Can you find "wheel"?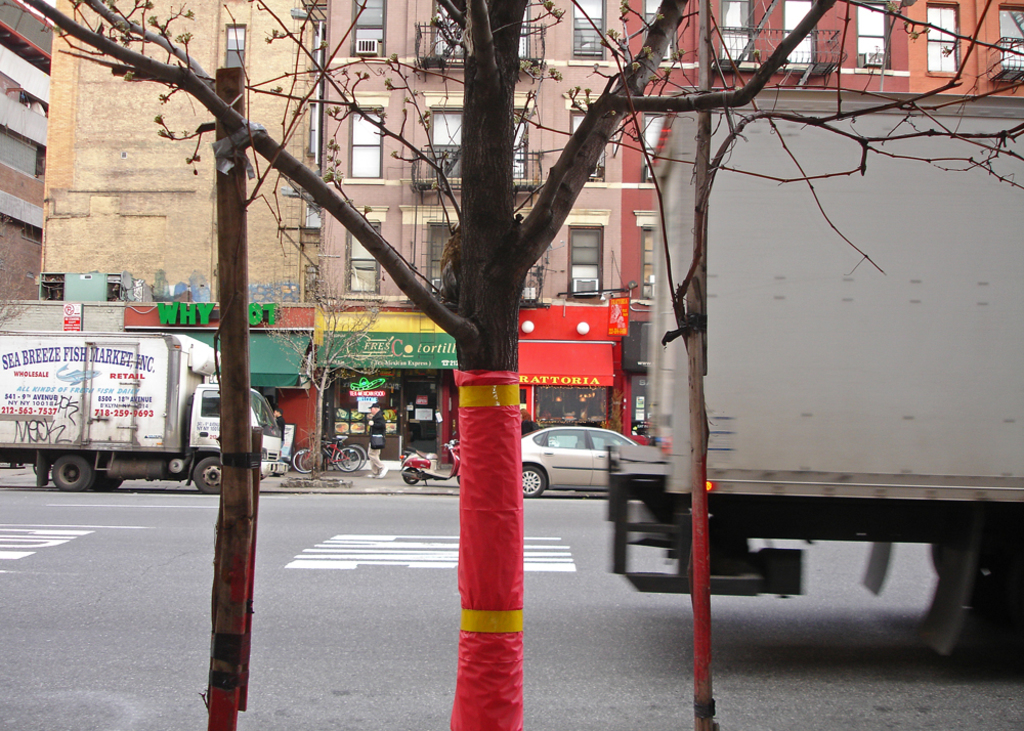
Yes, bounding box: <region>515, 456, 546, 503</region>.
